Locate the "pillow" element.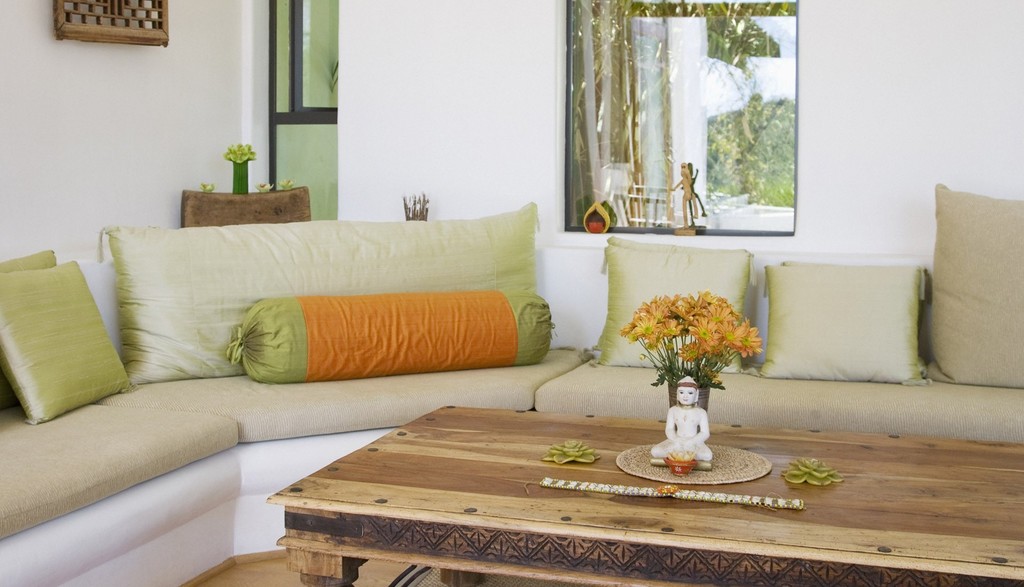
Element bbox: <region>0, 245, 58, 409</region>.
